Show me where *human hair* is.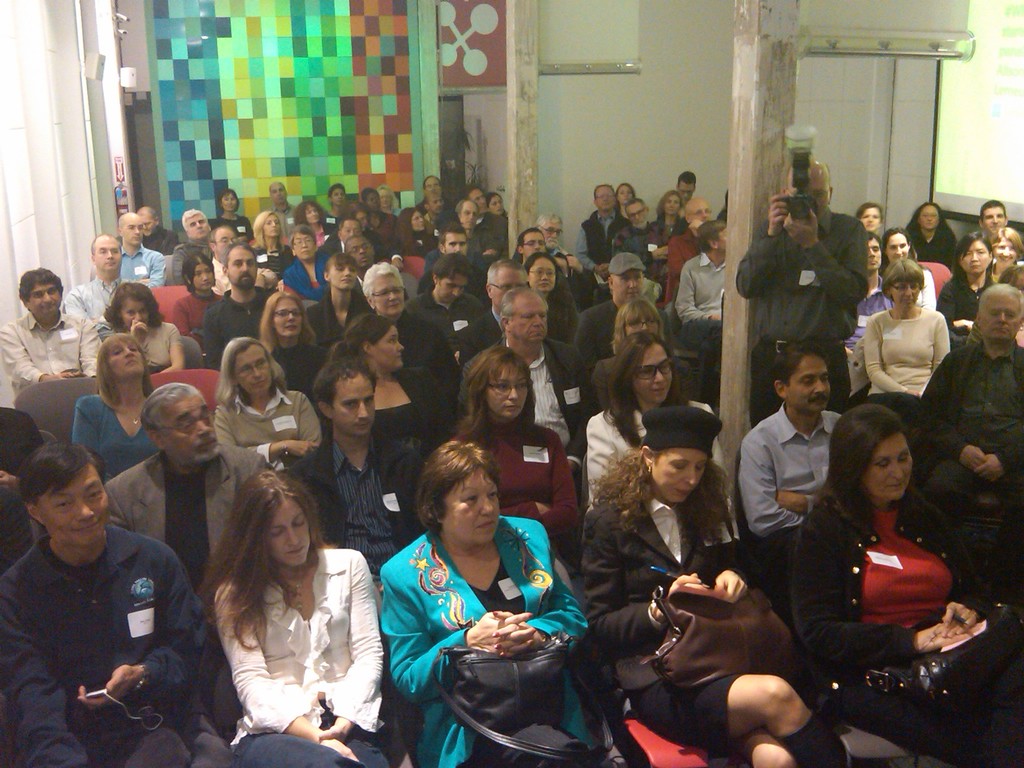
*human hair* is at <bbox>216, 337, 286, 412</bbox>.
